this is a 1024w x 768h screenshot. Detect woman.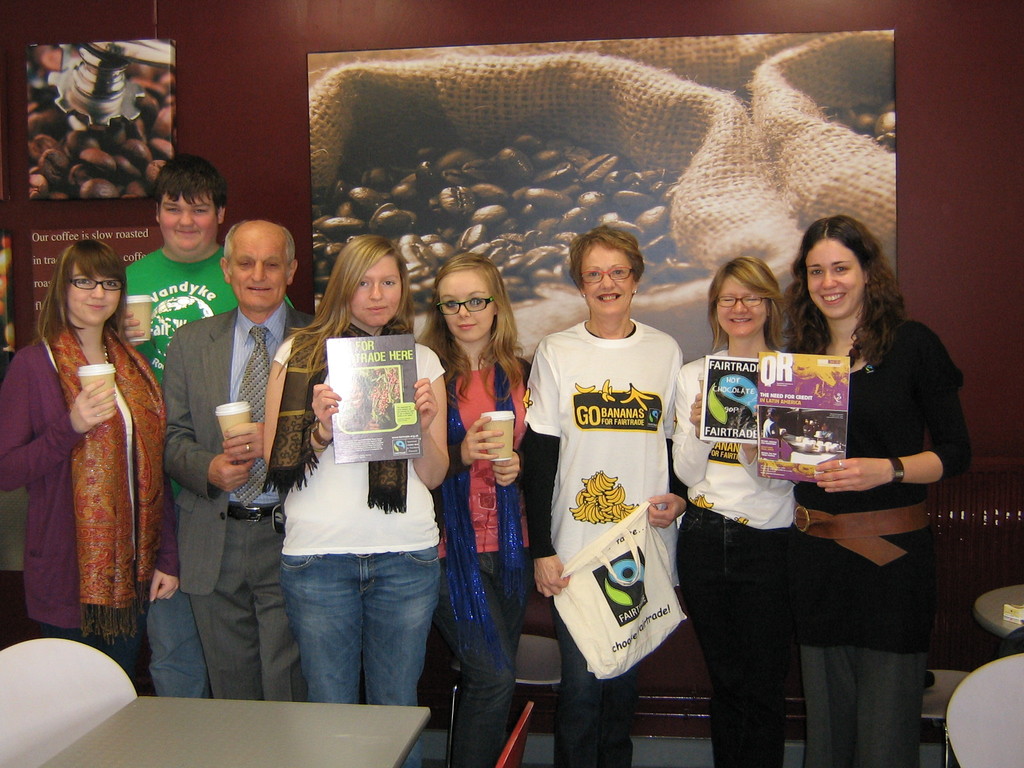
box=[664, 253, 800, 767].
